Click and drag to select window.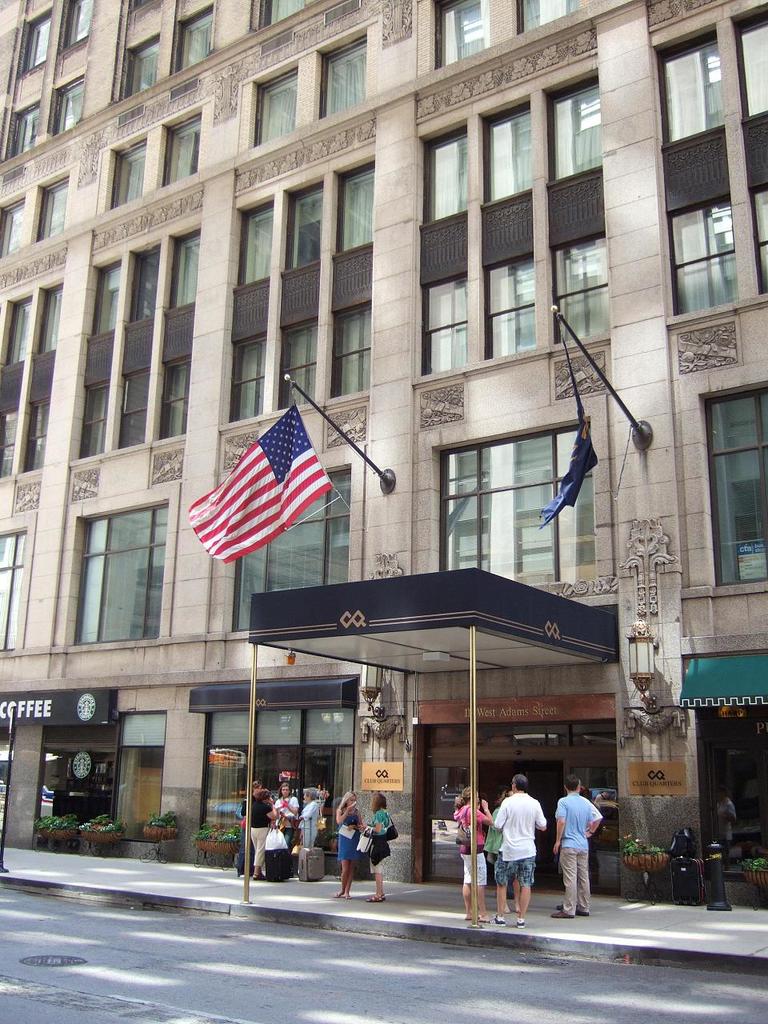
Selection: region(222, 455, 346, 636).
